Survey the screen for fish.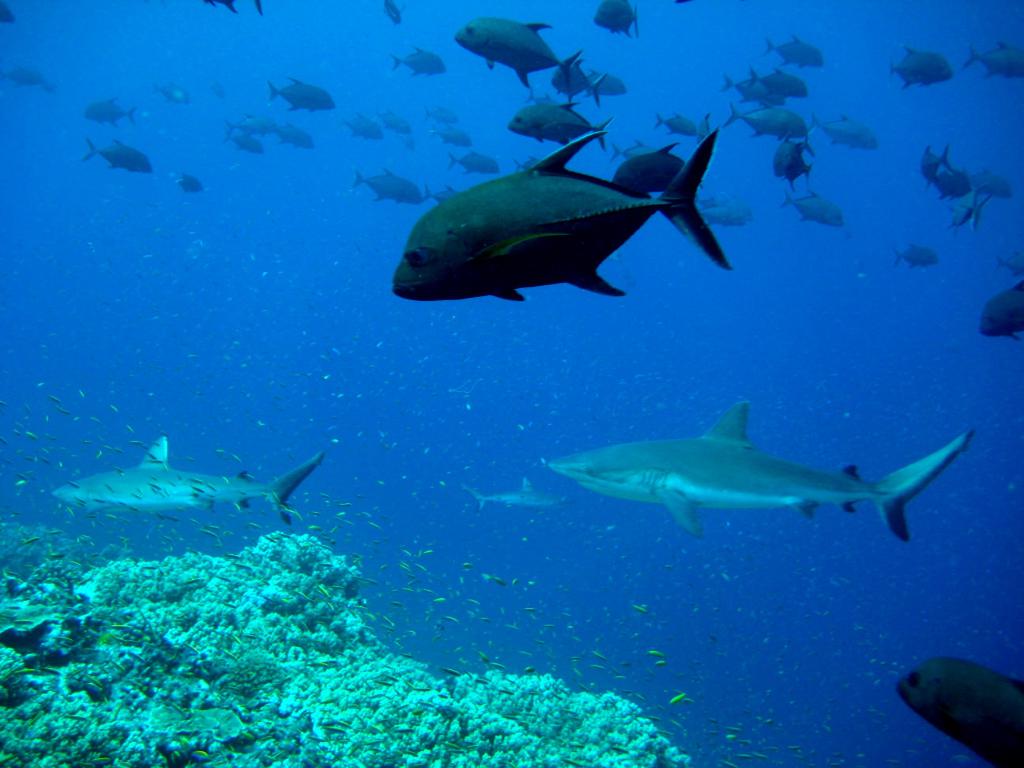
Survey found: {"x1": 609, "y1": 141, "x2": 665, "y2": 163}.
